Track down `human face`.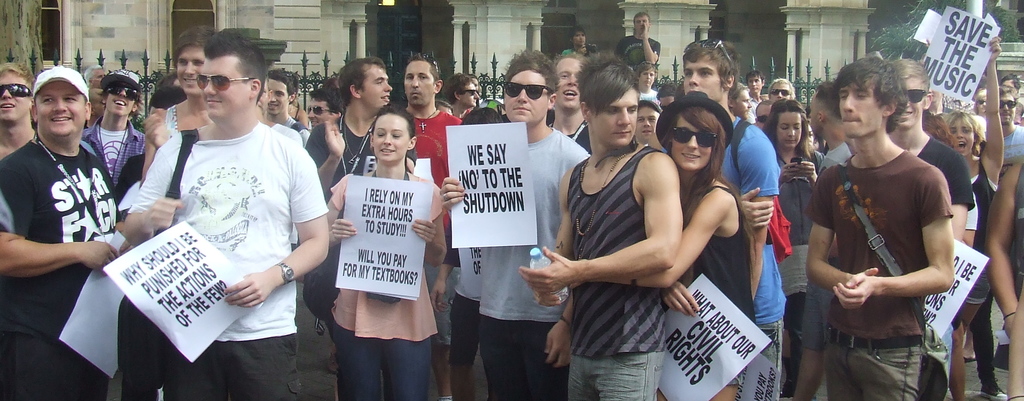
Tracked to <region>471, 80, 478, 92</region>.
